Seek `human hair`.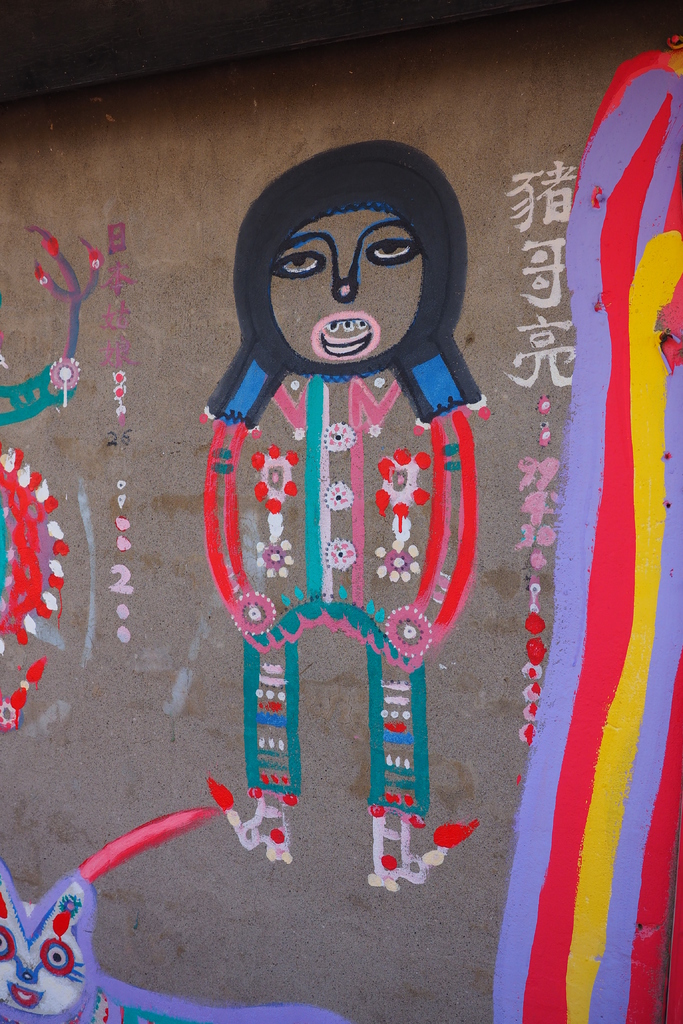
[x1=204, y1=134, x2=484, y2=435].
